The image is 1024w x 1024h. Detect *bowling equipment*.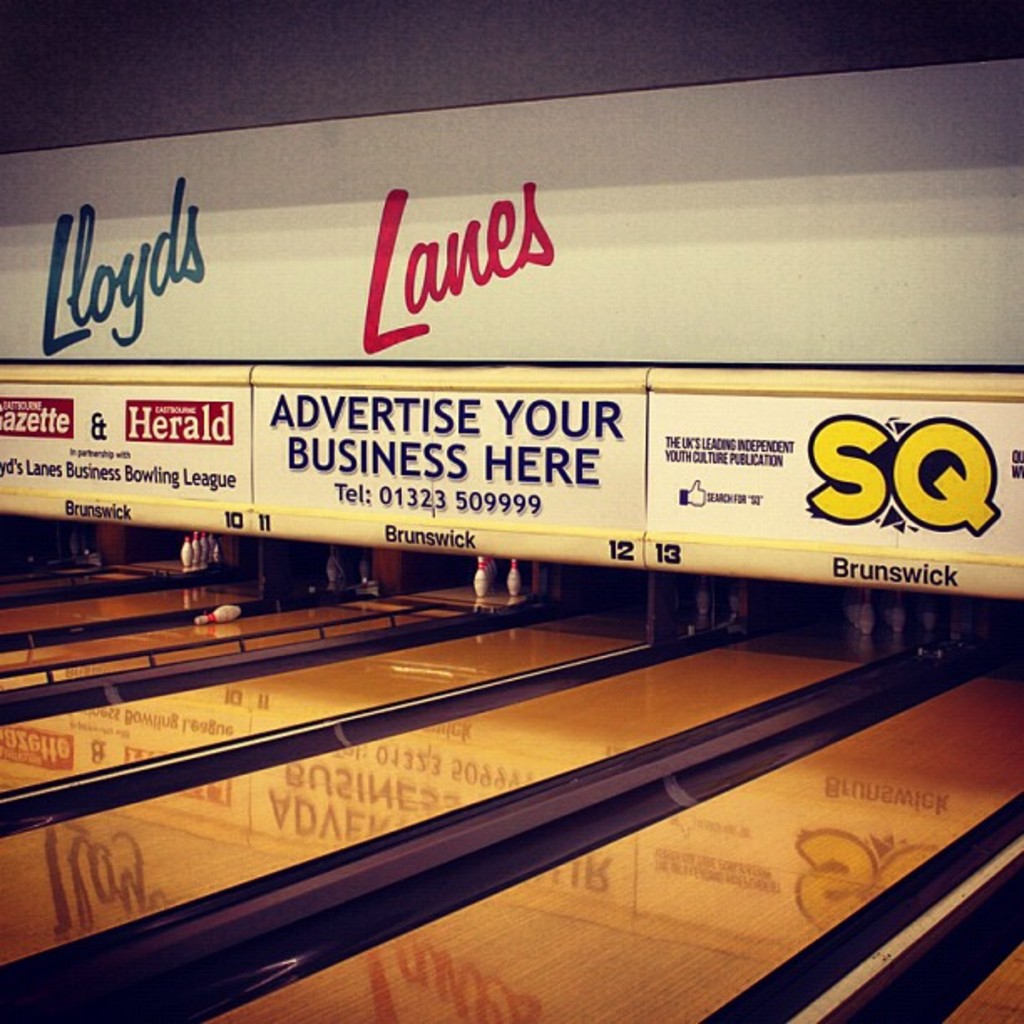
Detection: bbox=(497, 547, 525, 612).
